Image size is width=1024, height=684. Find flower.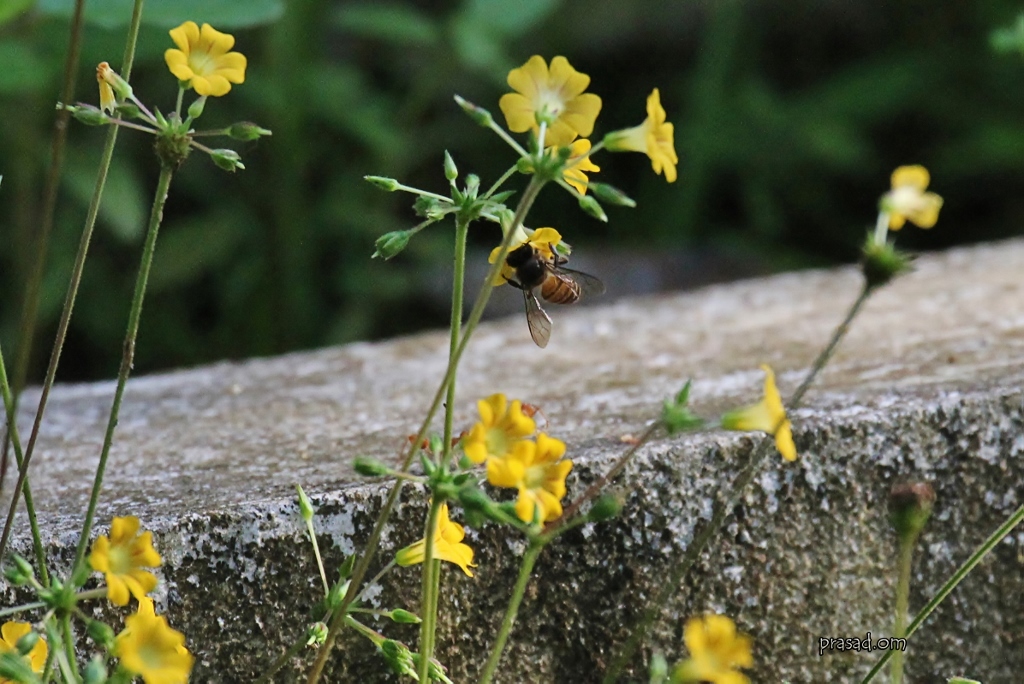
bbox=(106, 597, 198, 683).
